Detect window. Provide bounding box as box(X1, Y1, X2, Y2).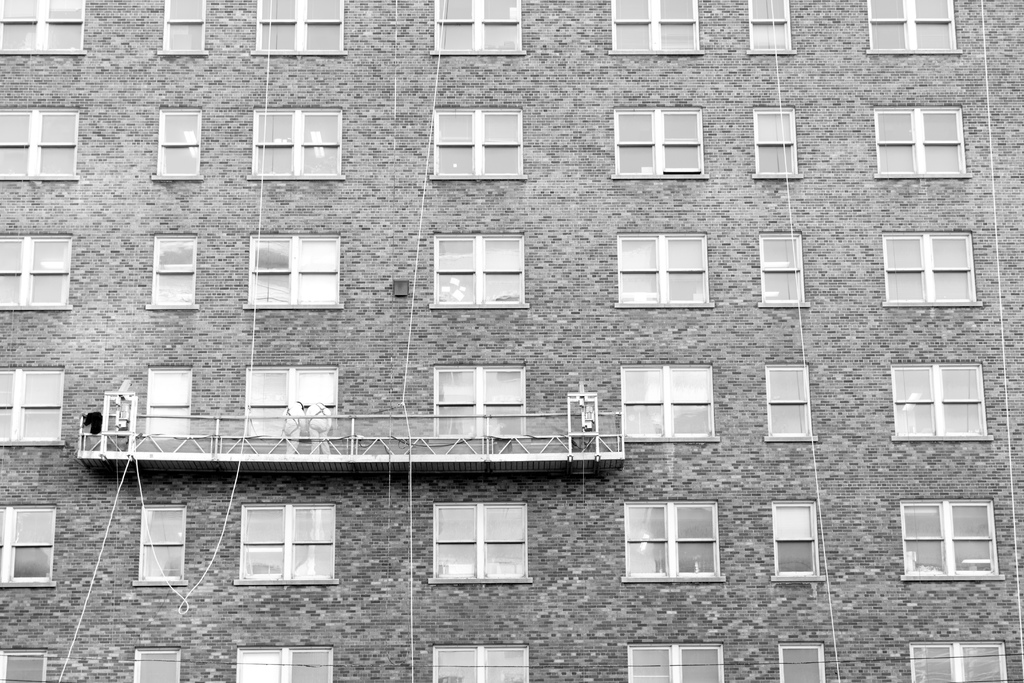
box(237, 645, 333, 682).
